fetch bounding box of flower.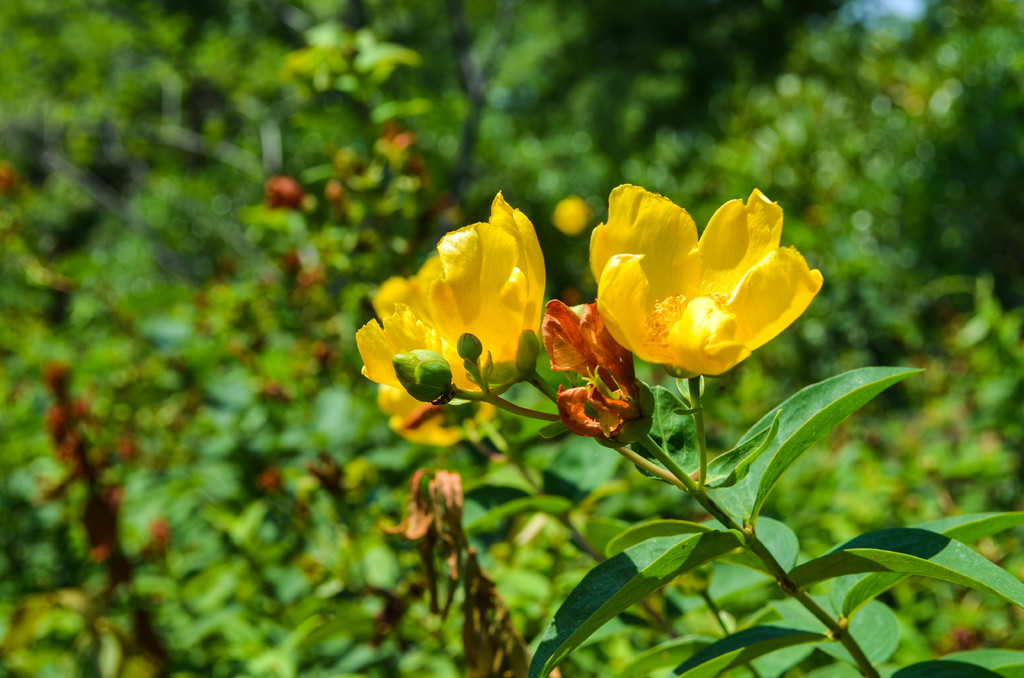
Bbox: BBox(351, 190, 548, 442).
